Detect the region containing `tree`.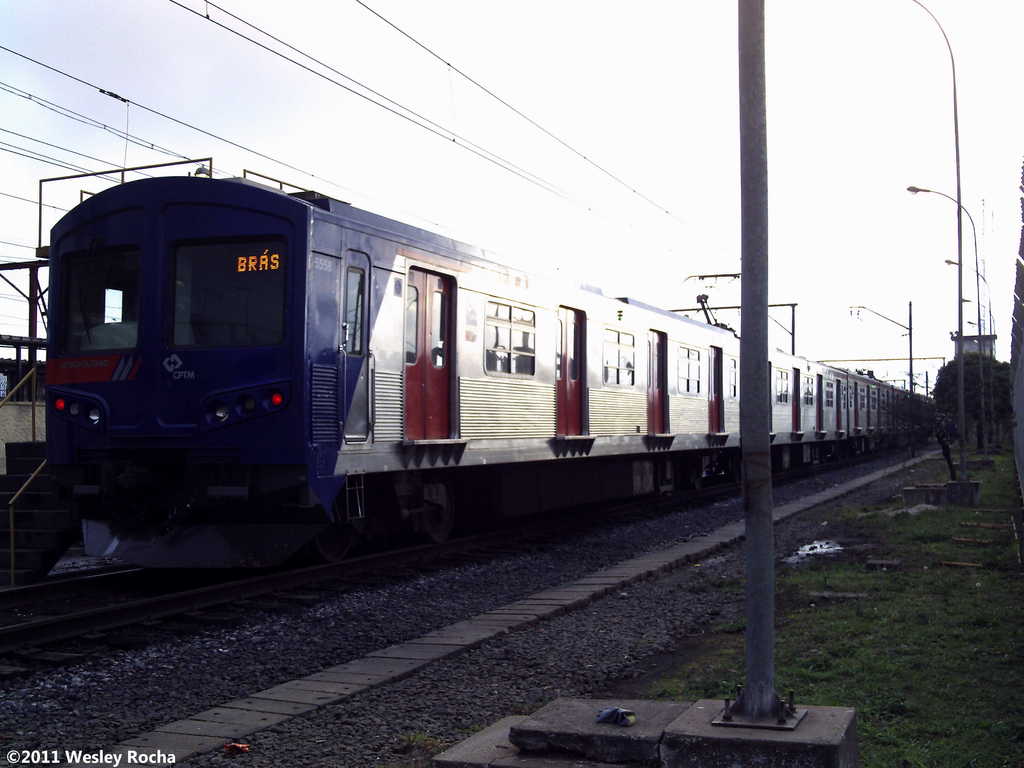
box(927, 349, 1012, 450).
